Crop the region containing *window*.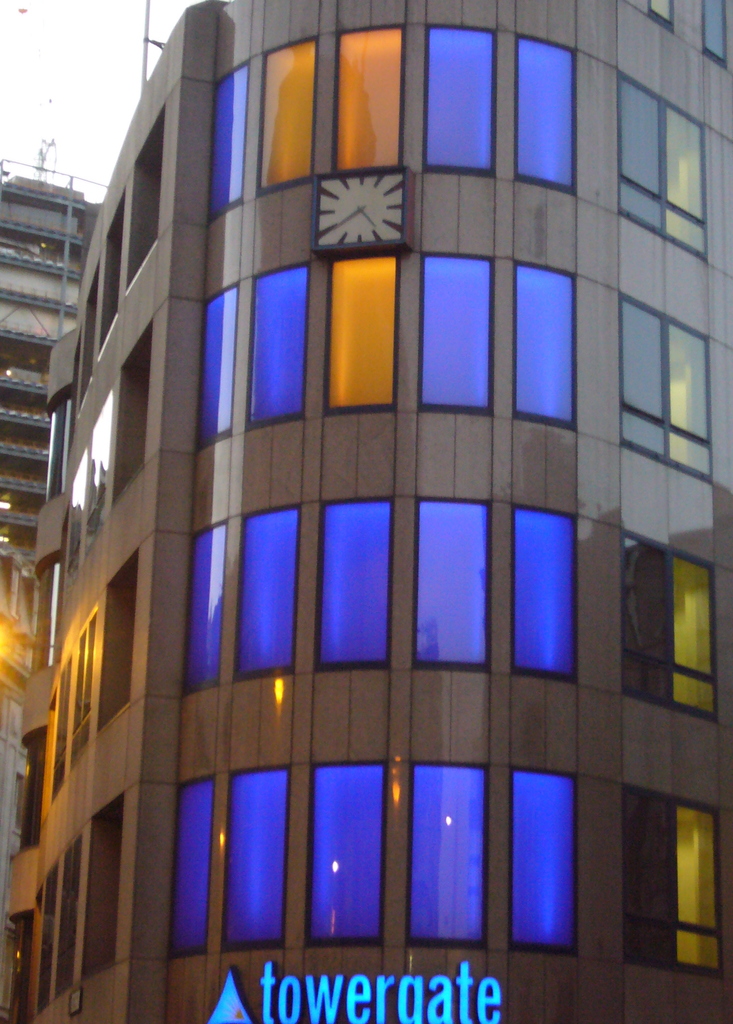
Crop region: pyautogui.locateOnScreen(613, 287, 714, 481).
